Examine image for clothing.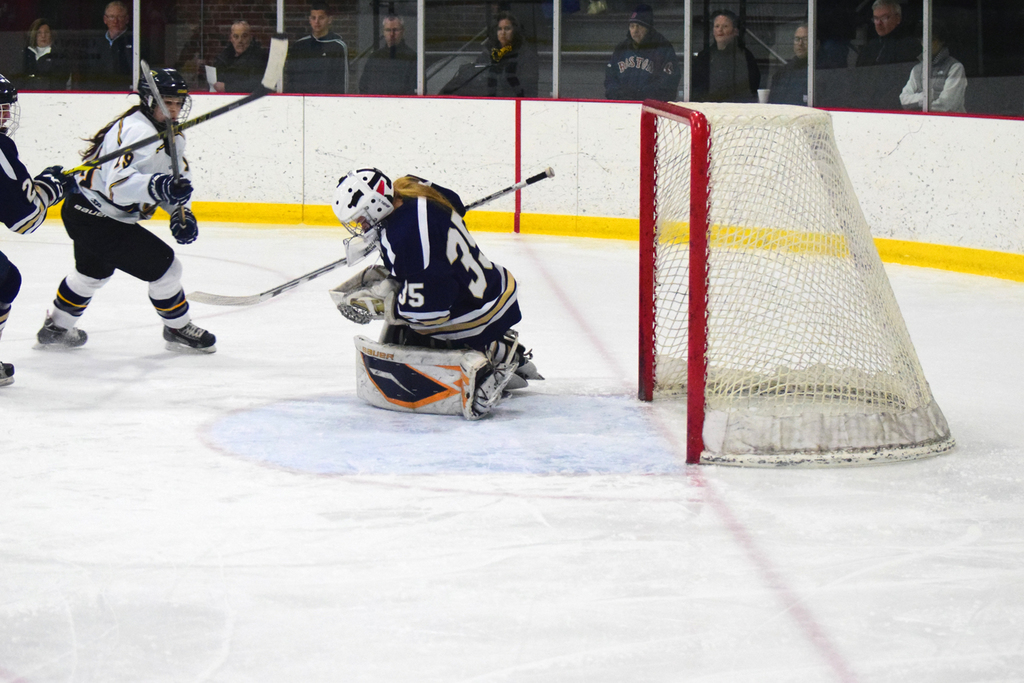
Examination result: select_region(210, 42, 268, 97).
